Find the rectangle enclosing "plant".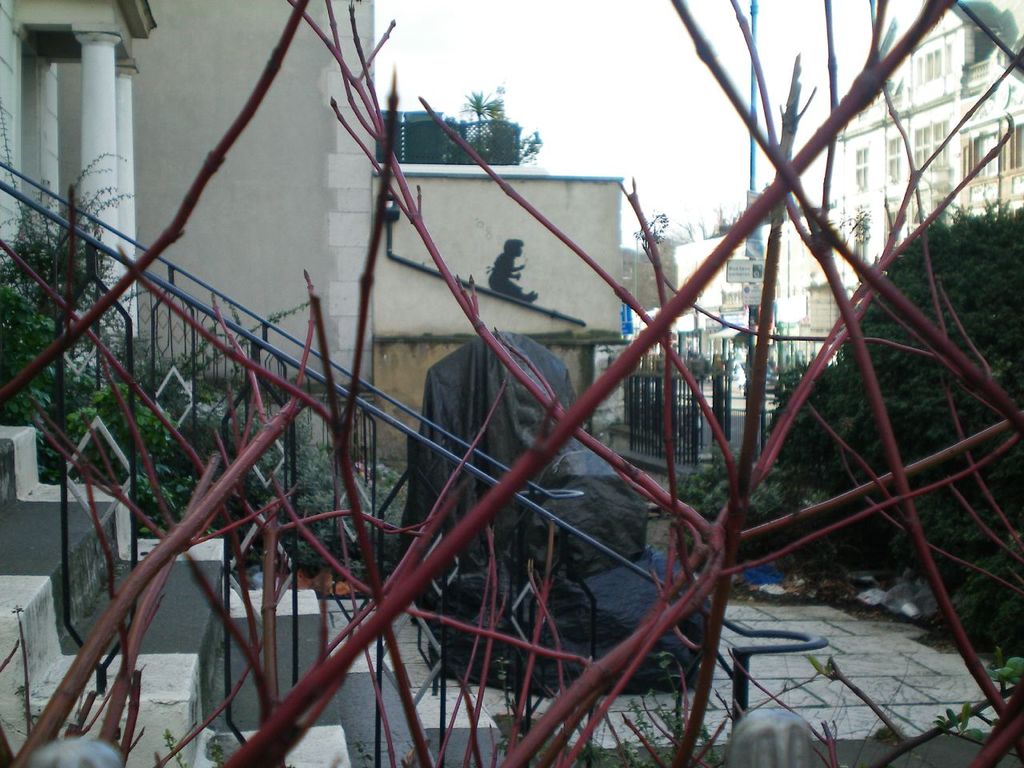
202,735,229,767.
